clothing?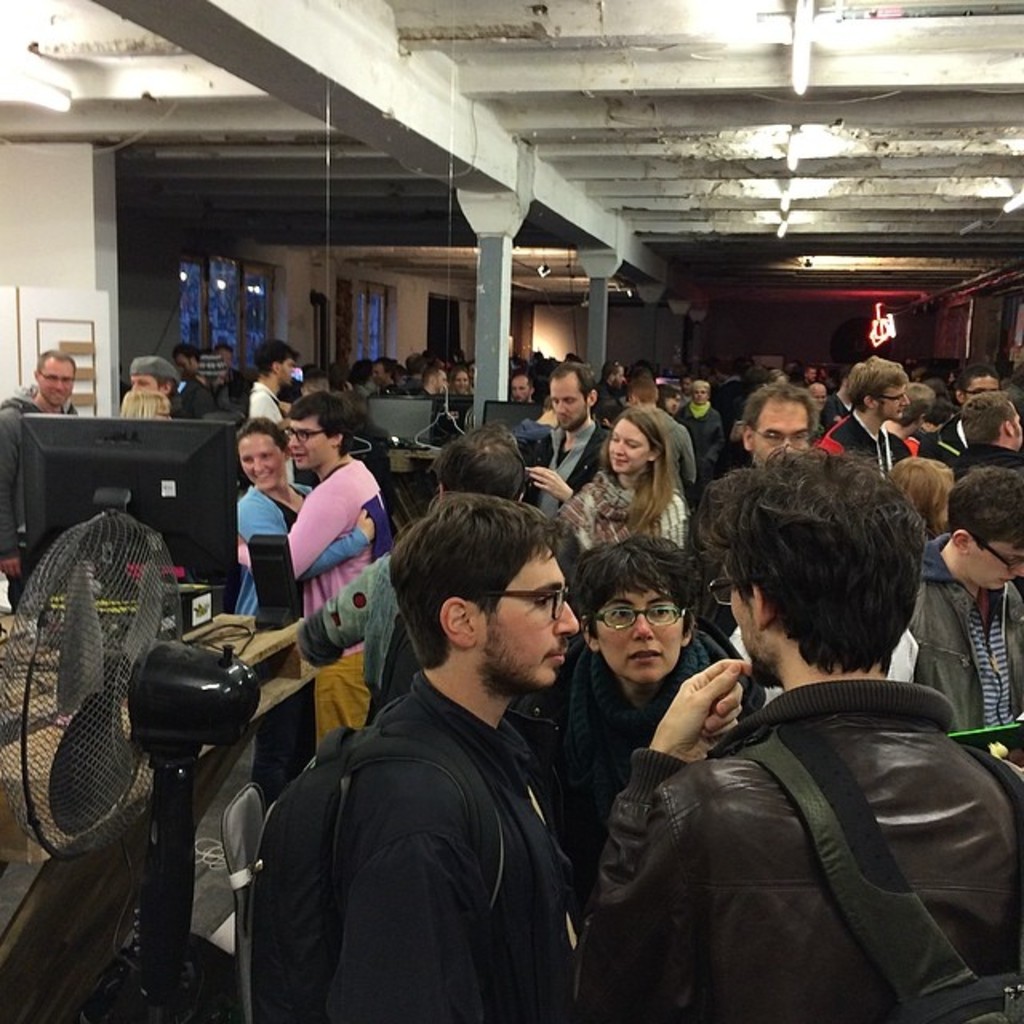
box(677, 406, 725, 474)
